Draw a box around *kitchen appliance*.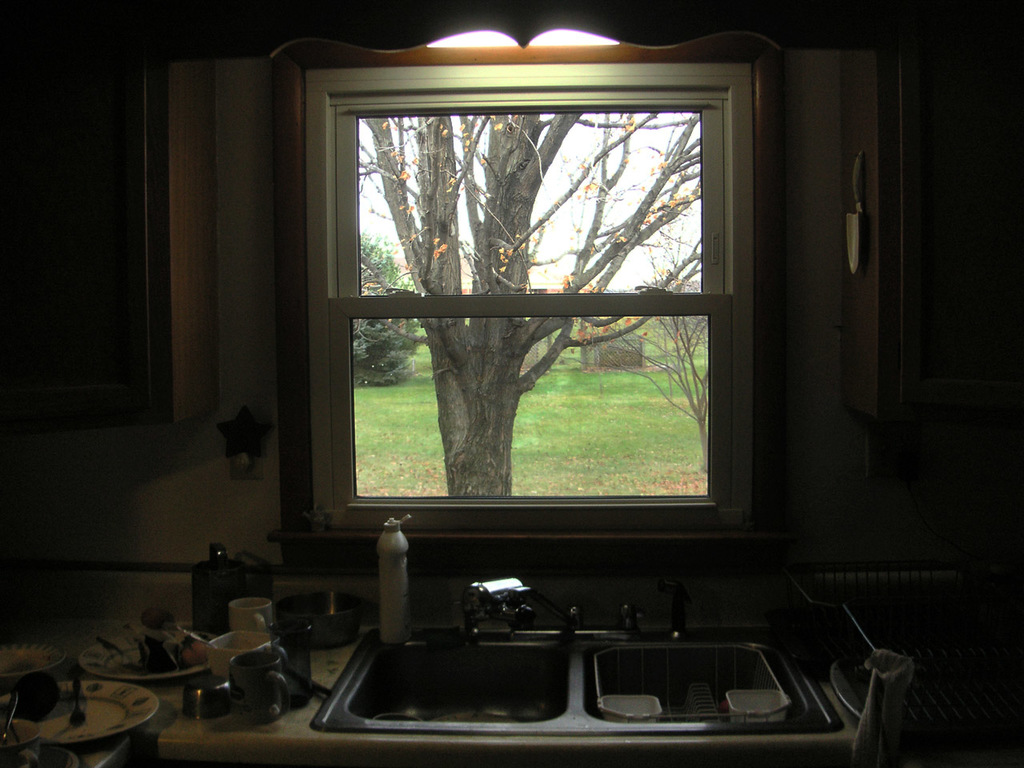
[left=190, top=542, right=250, bottom=594].
